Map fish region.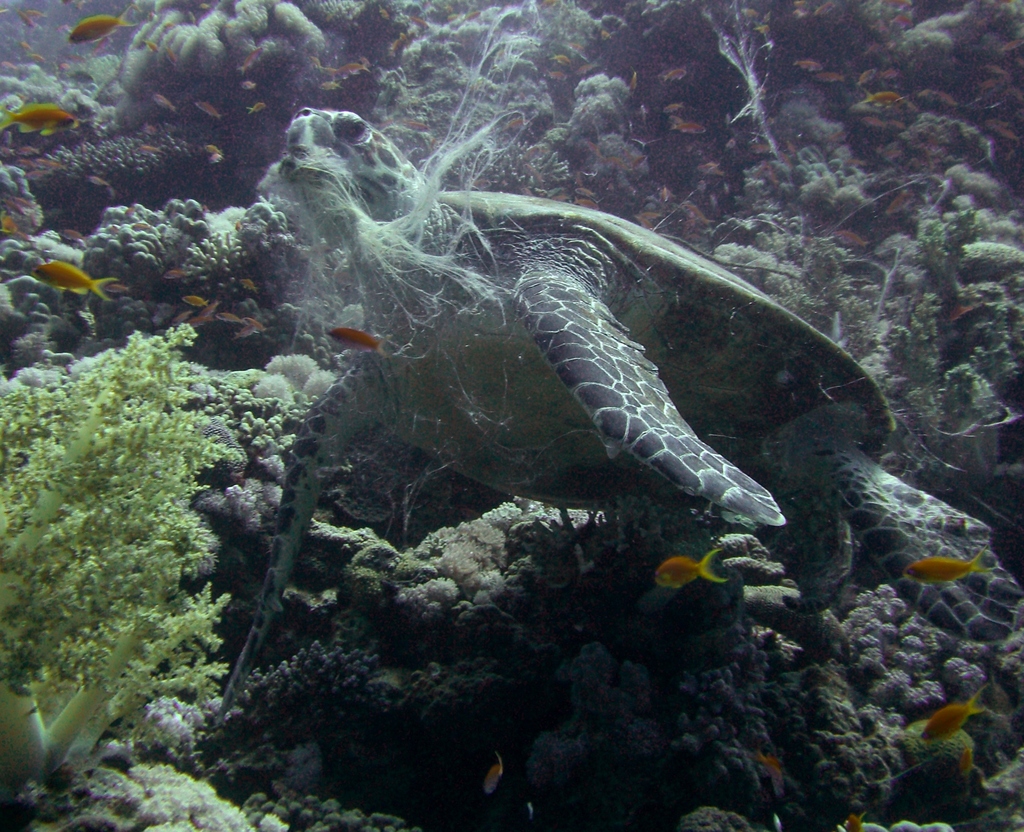
Mapped to {"left": 33, "top": 159, "right": 67, "bottom": 168}.
